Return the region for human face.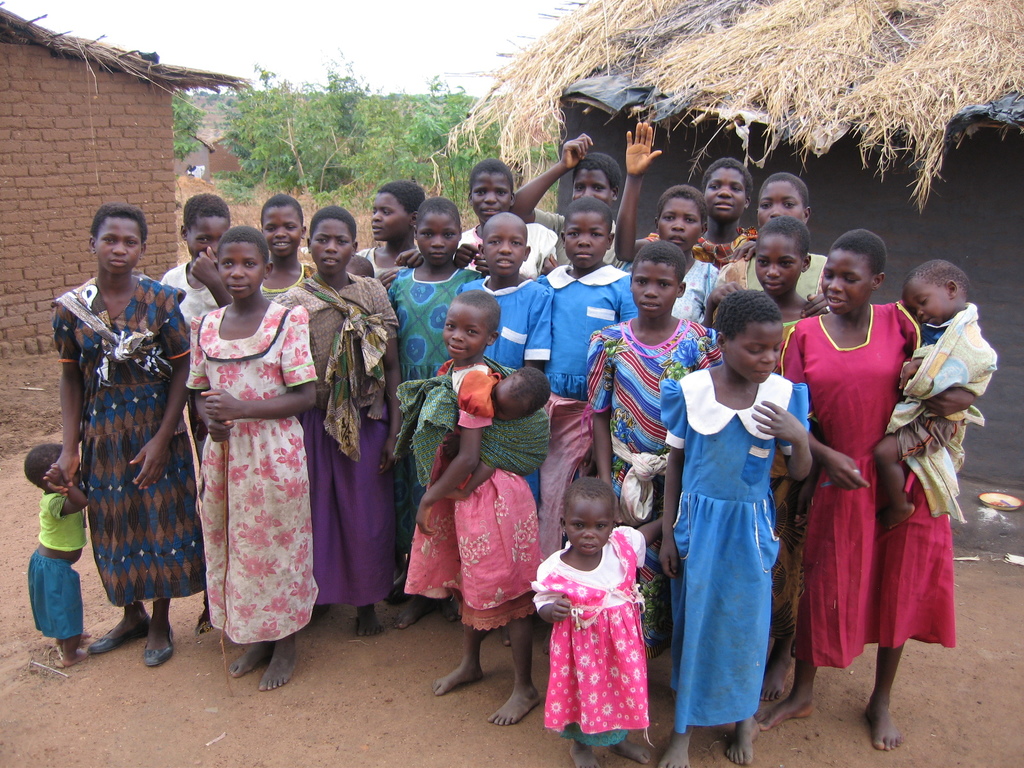
{"left": 486, "top": 227, "right": 525, "bottom": 275}.
